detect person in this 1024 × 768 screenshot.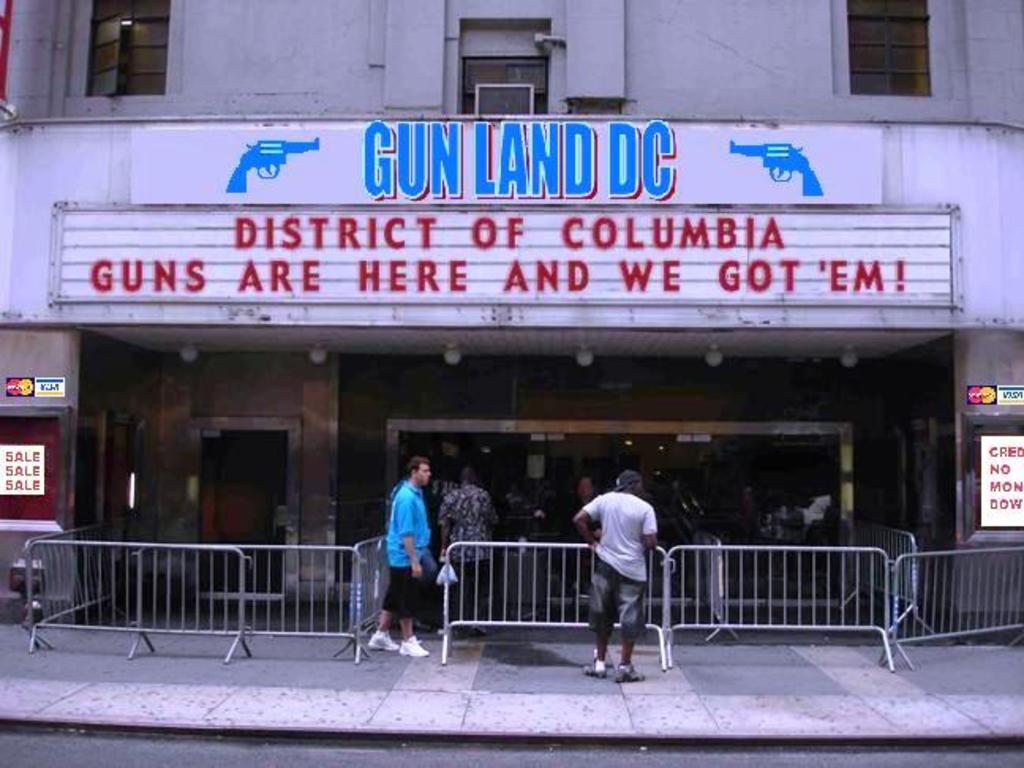
Detection: BBox(433, 460, 488, 632).
